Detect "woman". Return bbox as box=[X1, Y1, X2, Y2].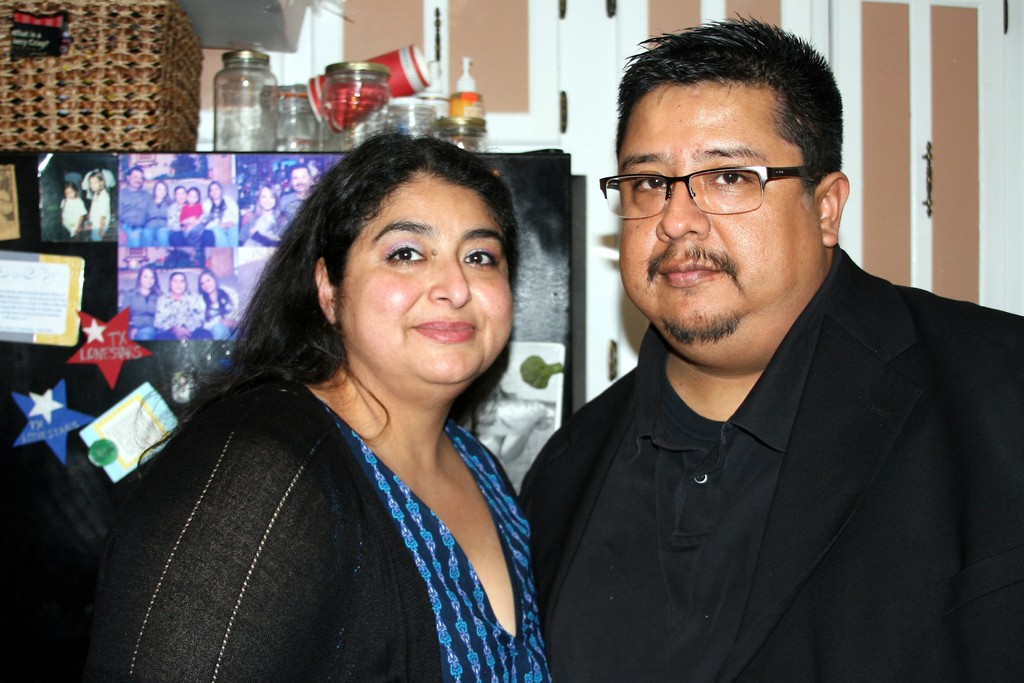
box=[110, 99, 607, 682].
